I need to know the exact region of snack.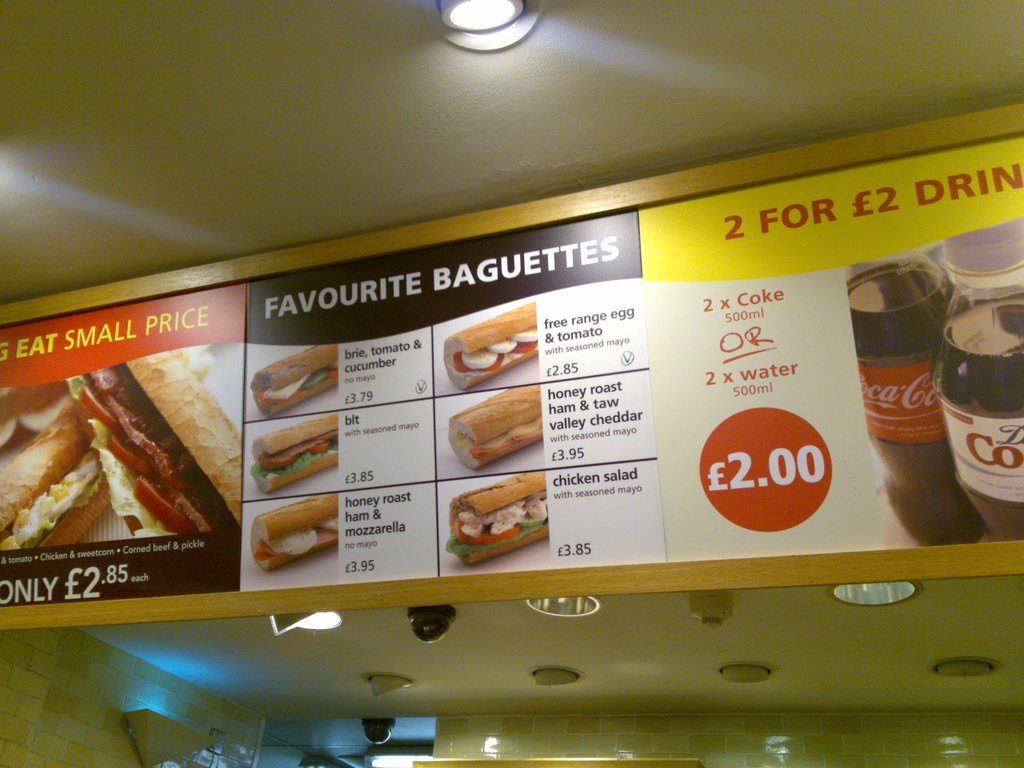
Region: 253,417,337,491.
